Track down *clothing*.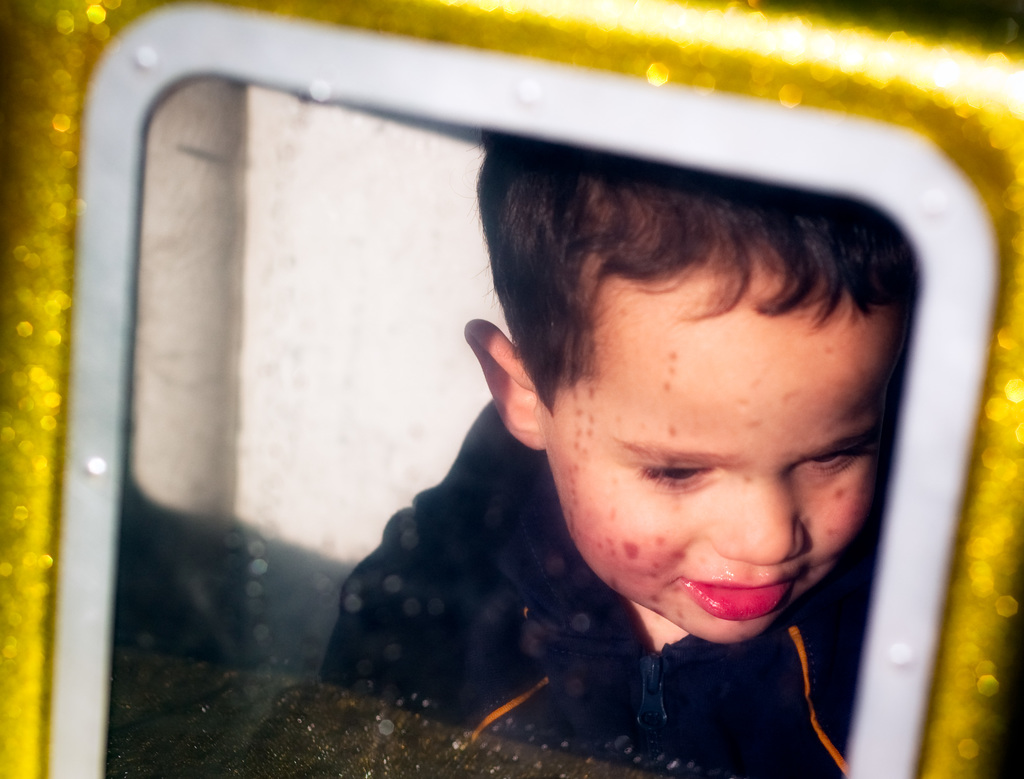
Tracked to <box>310,391,854,775</box>.
